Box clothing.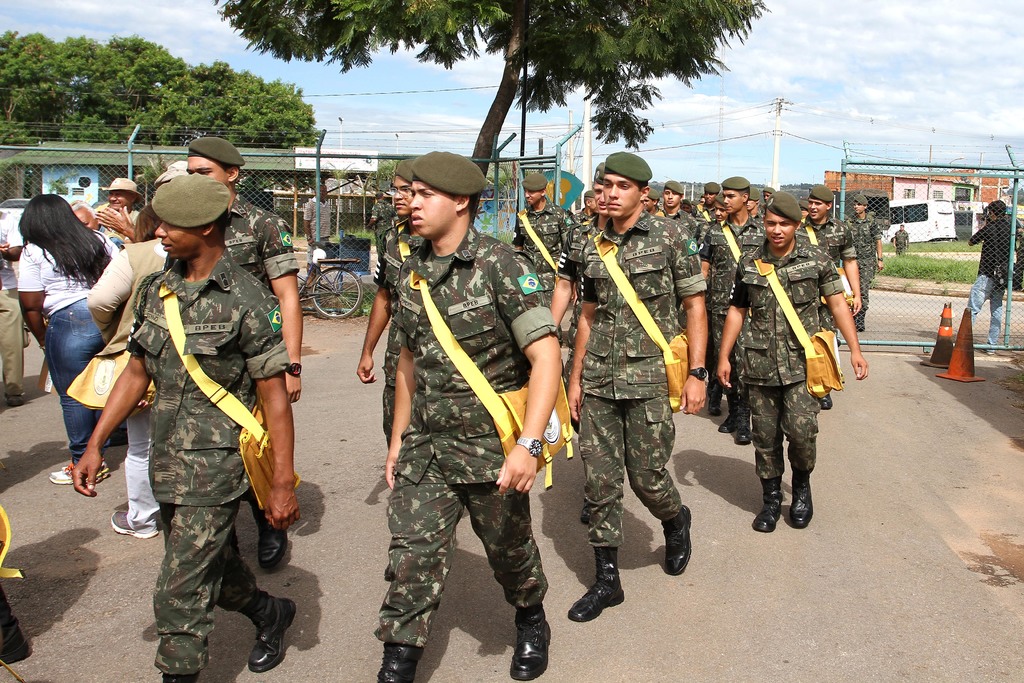
detection(305, 195, 332, 268).
